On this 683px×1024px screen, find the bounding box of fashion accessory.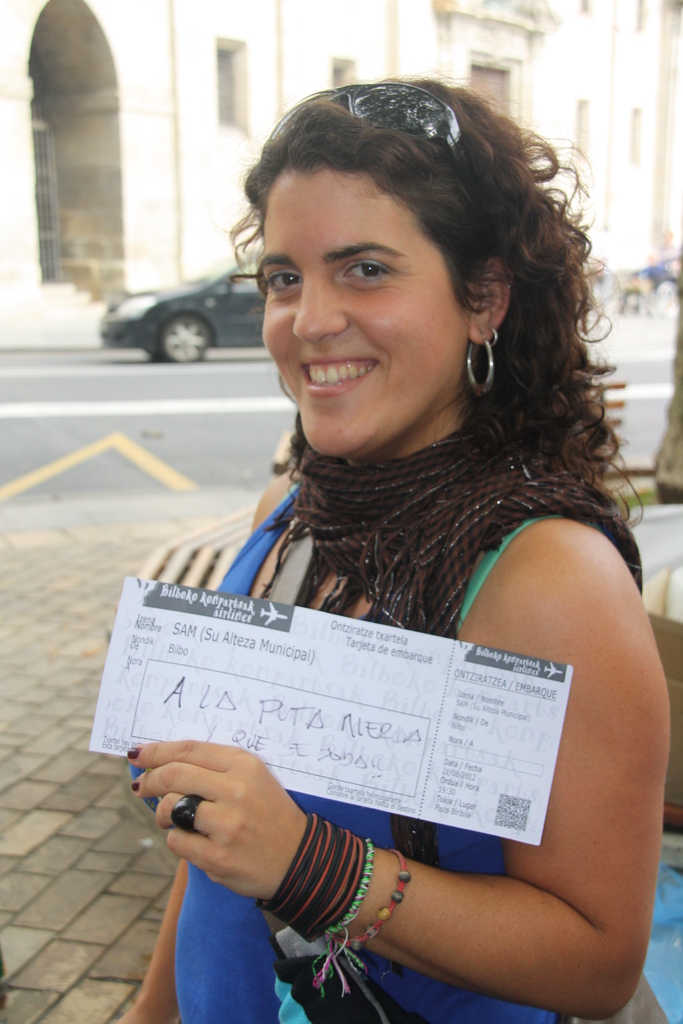
Bounding box: x1=341, y1=70, x2=472, y2=194.
